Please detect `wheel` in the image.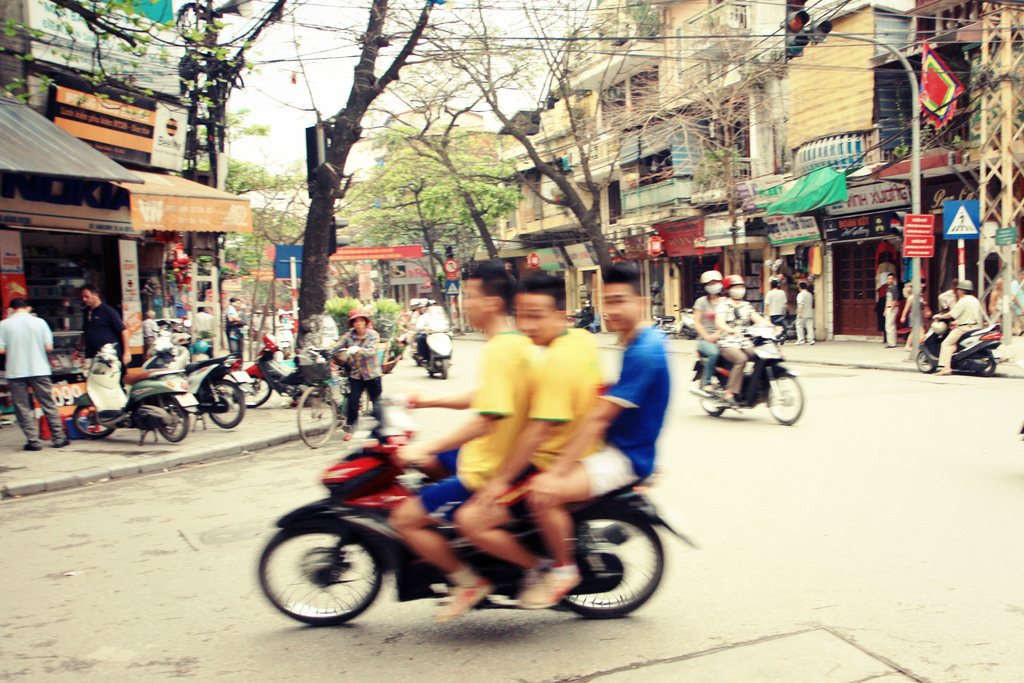
(left=232, top=376, right=271, bottom=407).
